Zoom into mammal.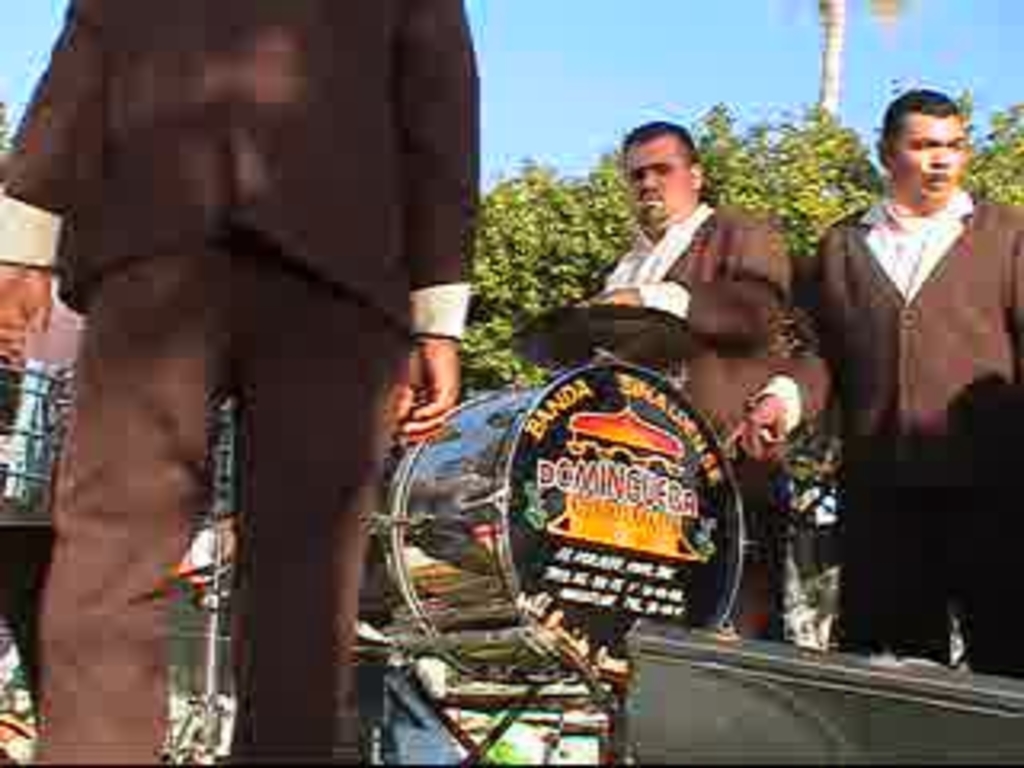
Zoom target: crop(0, 269, 86, 730).
